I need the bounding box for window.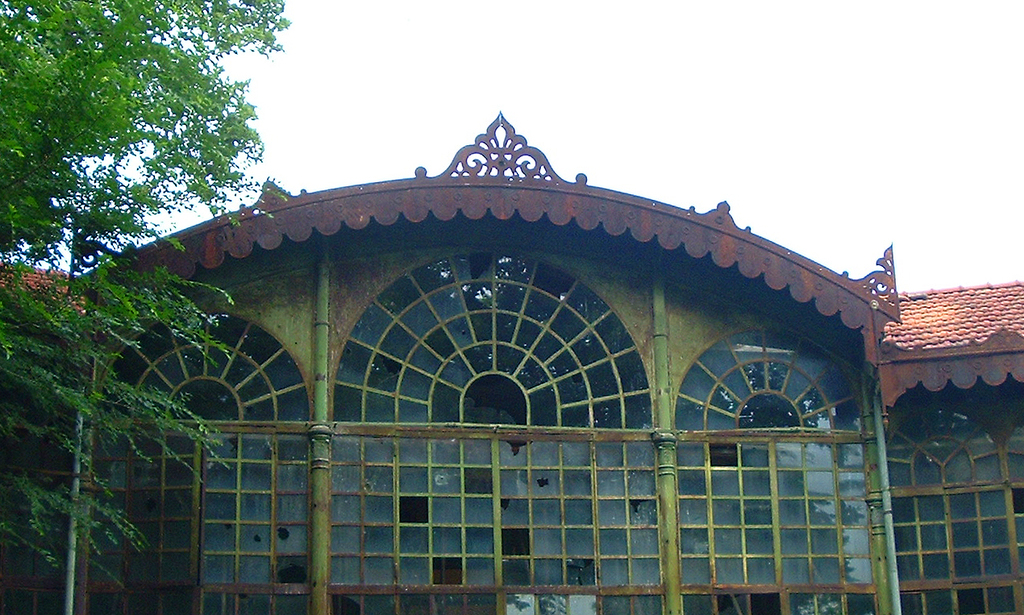
Here it is: locate(73, 307, 310, 587).
